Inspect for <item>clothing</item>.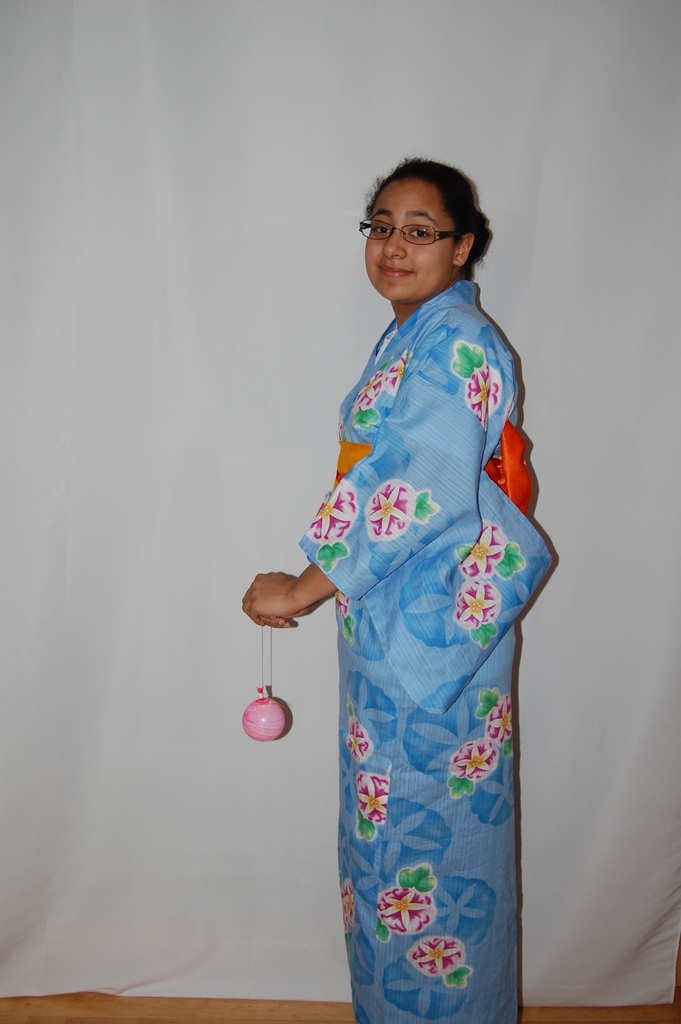
Inspection: {"left": 297, "top": 227, "right": 550, "bottom": 1017}.
